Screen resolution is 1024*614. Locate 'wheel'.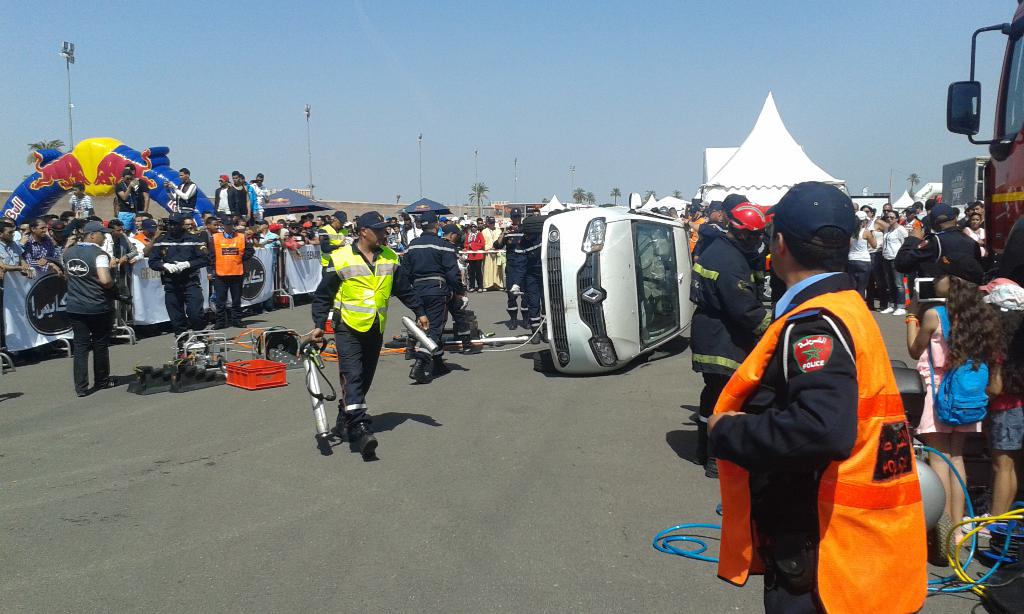
bbox=(522, 213, 544, 239).
